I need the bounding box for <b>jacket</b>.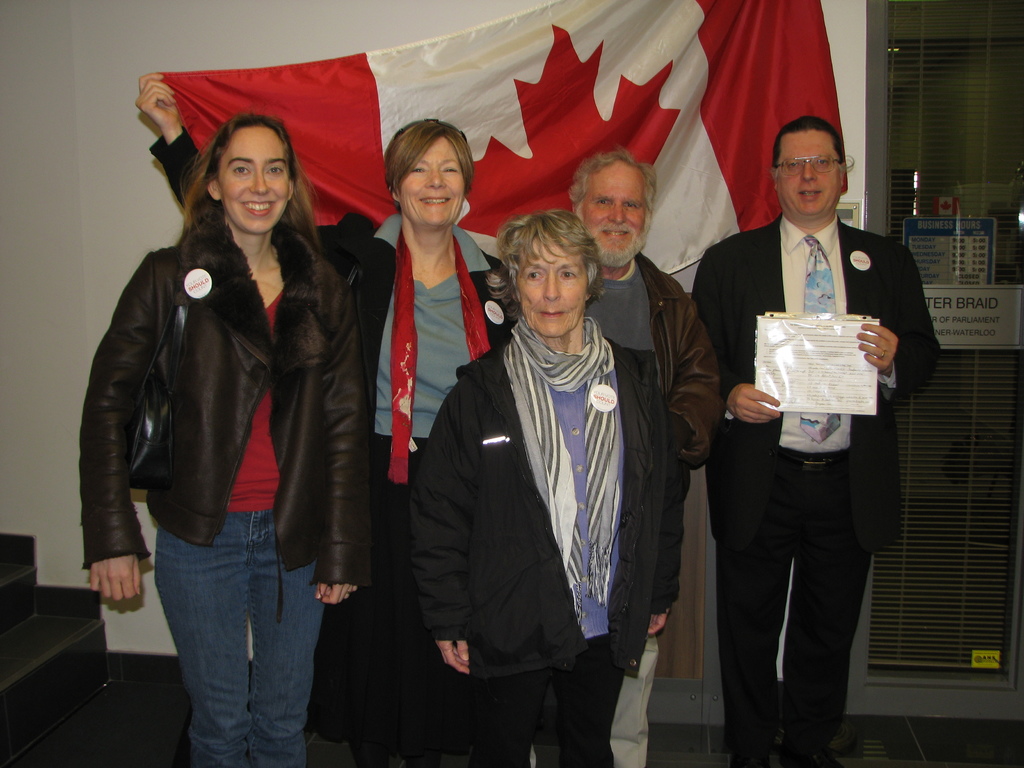
Here it is: (x1=322, y1=234, x2=553, y2=511).
